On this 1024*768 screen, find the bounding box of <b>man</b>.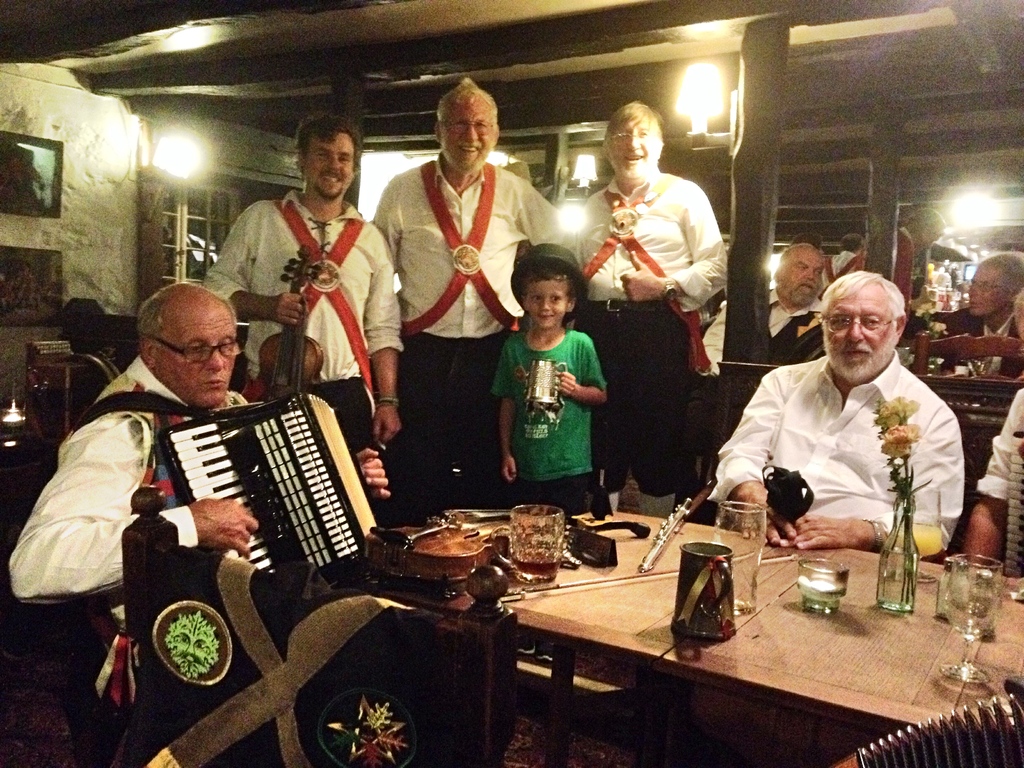
Bounding box: rect(842, 211, 941, 296).
